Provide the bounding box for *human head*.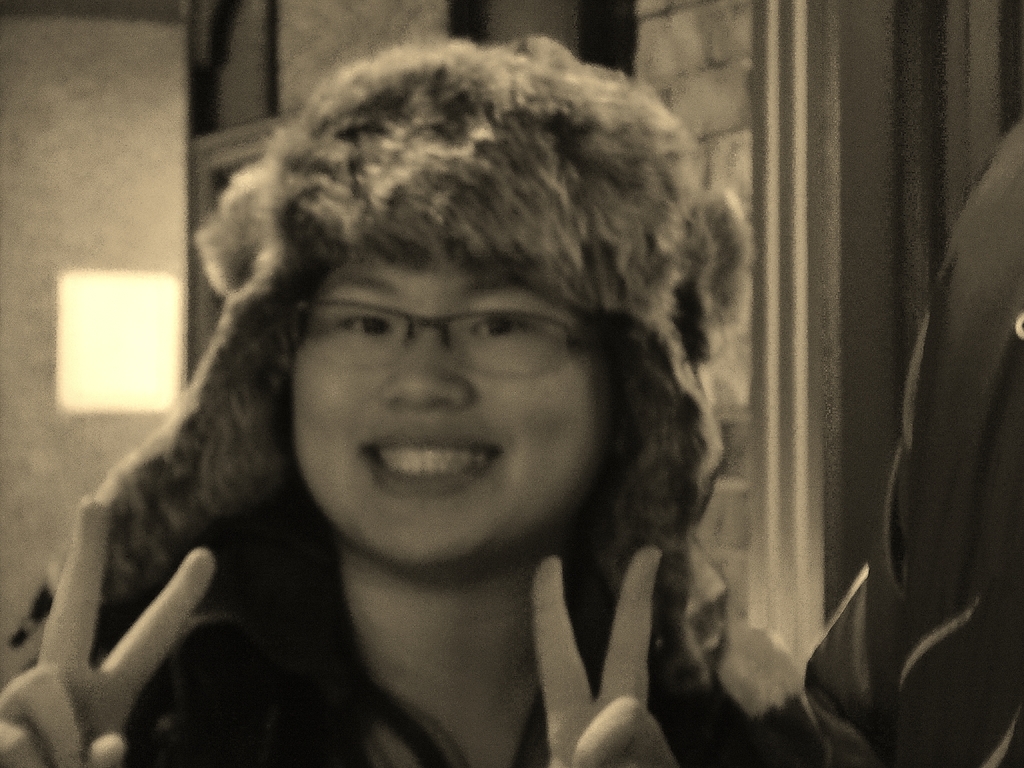
BBox(218, 37, 763, 572).
